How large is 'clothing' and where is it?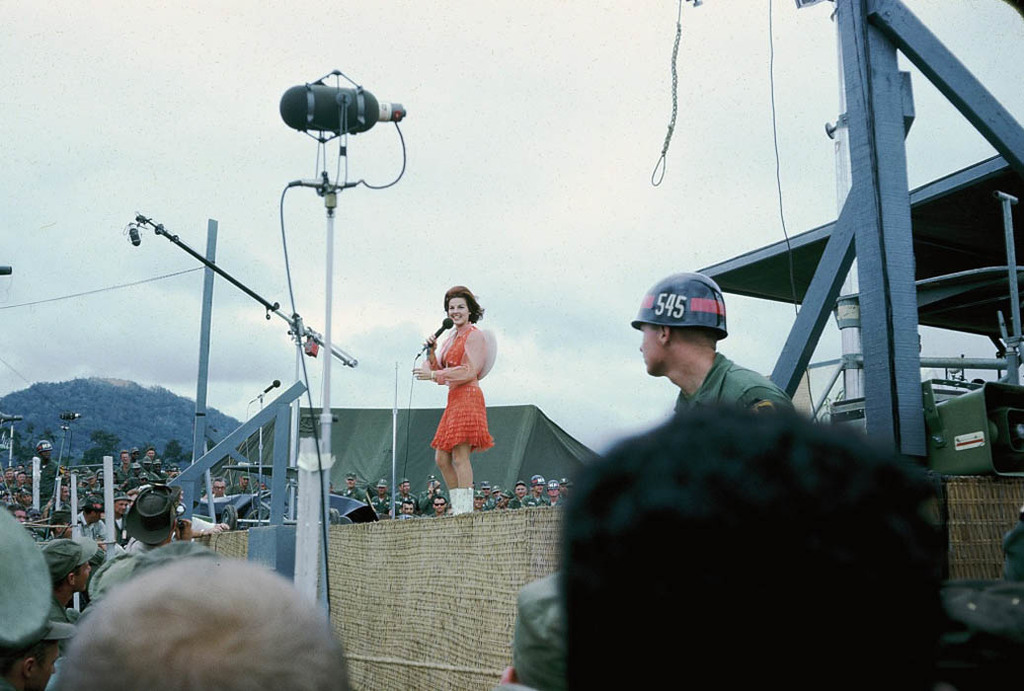
Bounding box: 81/512/105/547.
